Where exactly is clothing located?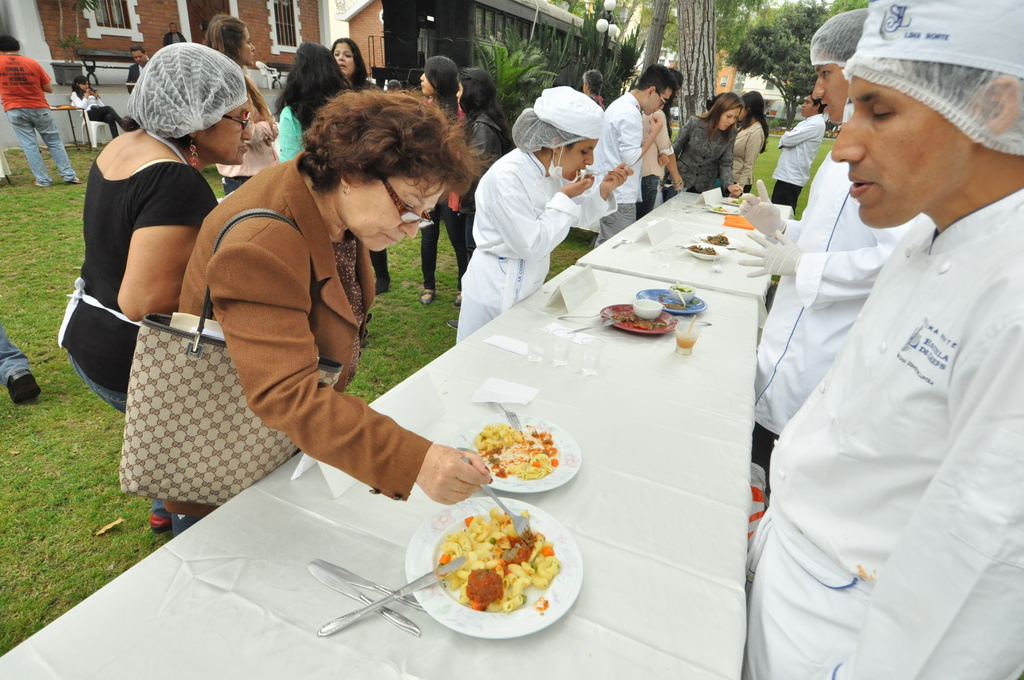
Its bounding box is pyautogui.locateOnScreen(336, 80, 401, 293).
